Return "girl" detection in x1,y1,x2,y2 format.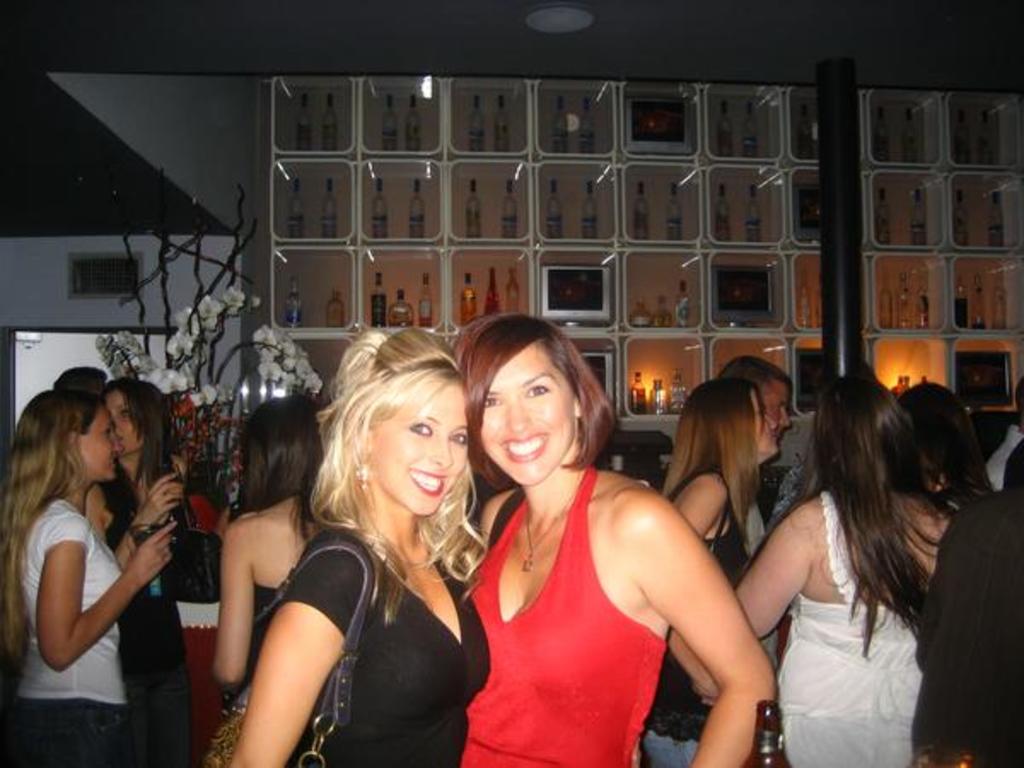
891,384,993,503.
